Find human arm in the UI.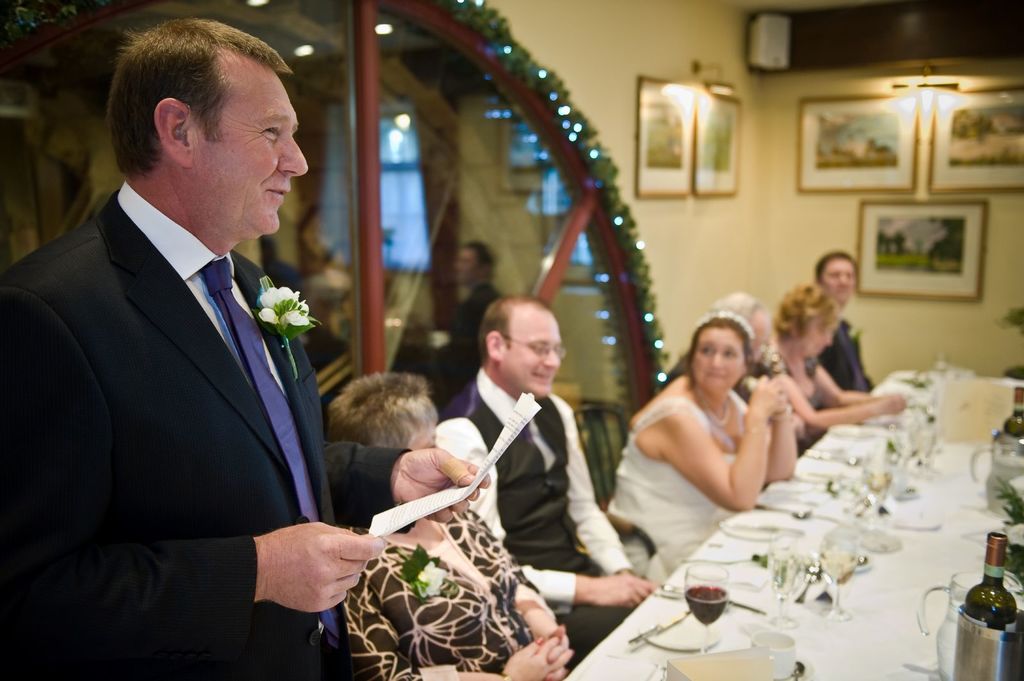
UI element at bbox=[529, 566, 661, 607].
